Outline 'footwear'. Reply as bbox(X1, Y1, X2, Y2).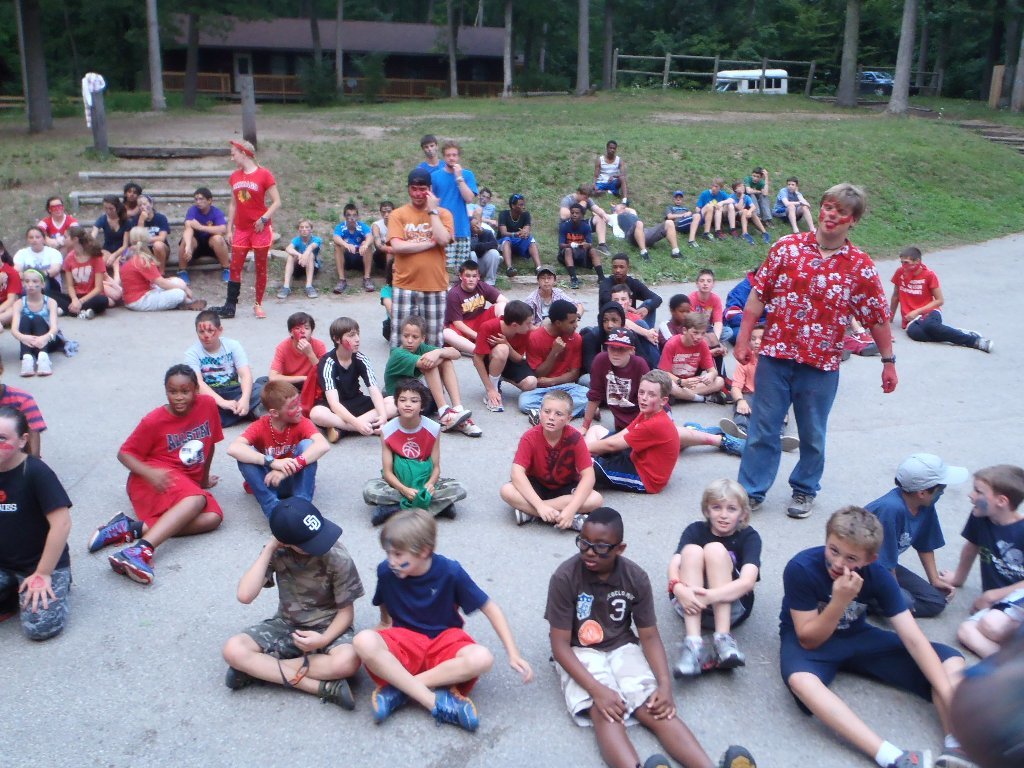
bbox(513, 507, 540, 526).
